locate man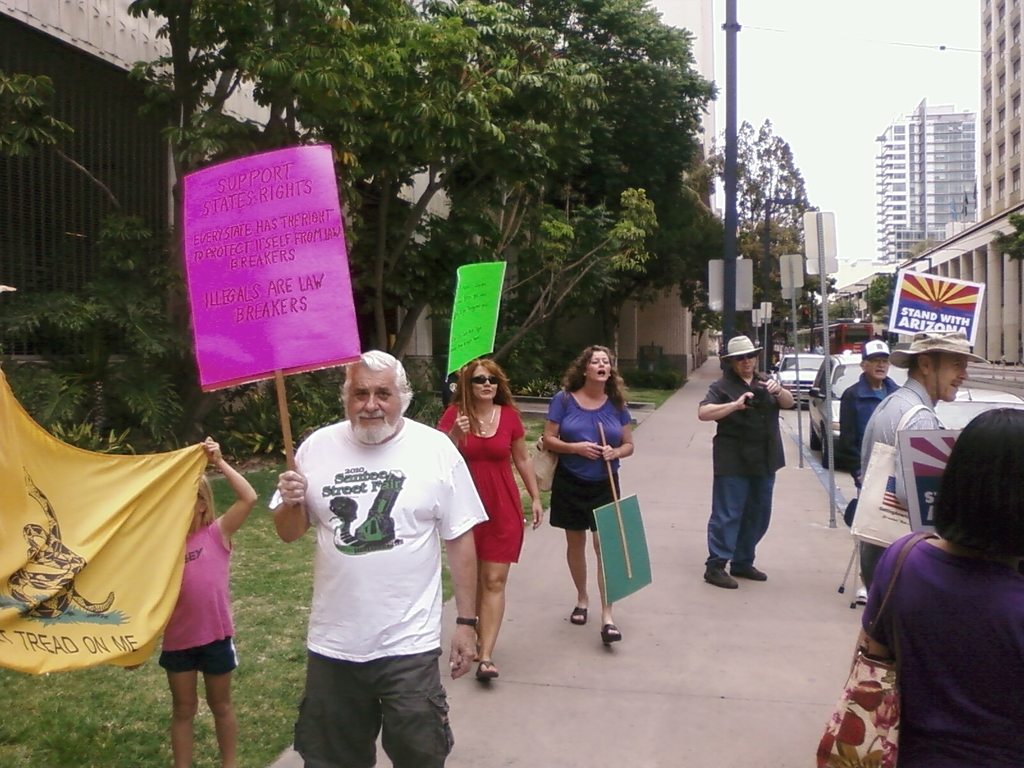
BBox(836, 331, 899, 506)
